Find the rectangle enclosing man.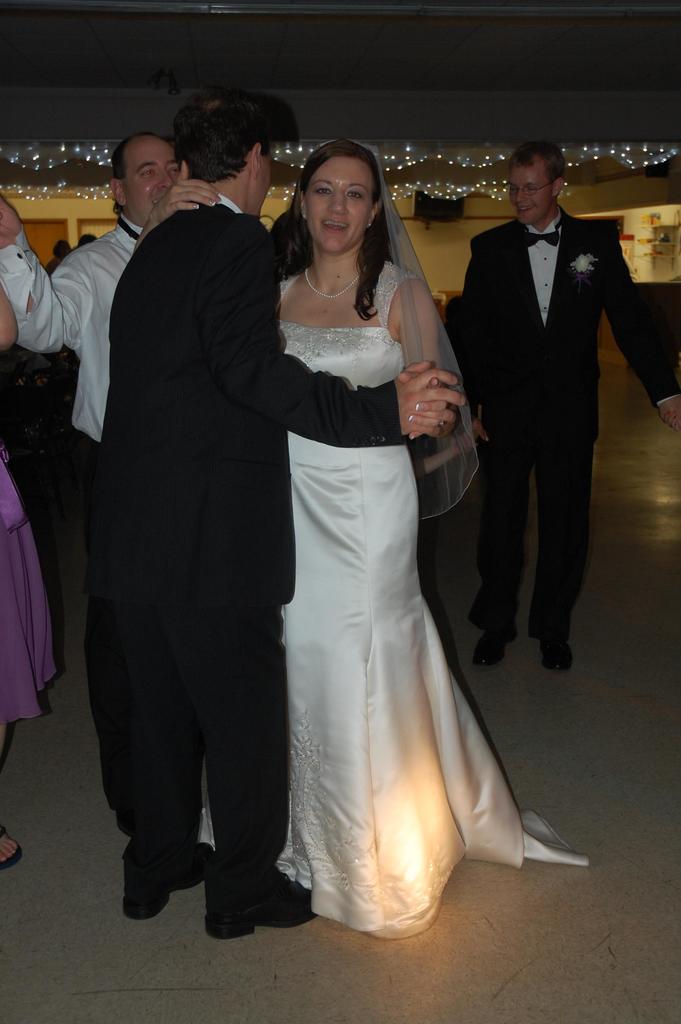
region(445, 140, 643, 692).
